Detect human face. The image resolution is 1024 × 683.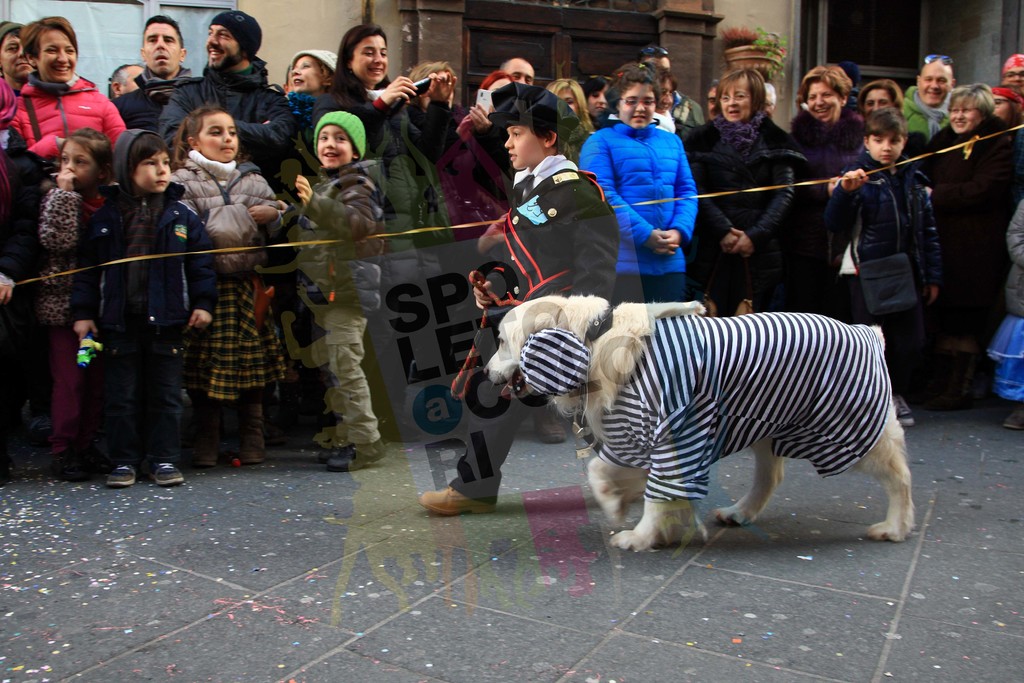
x1=145, y1=25, x2=183, y2=75.
